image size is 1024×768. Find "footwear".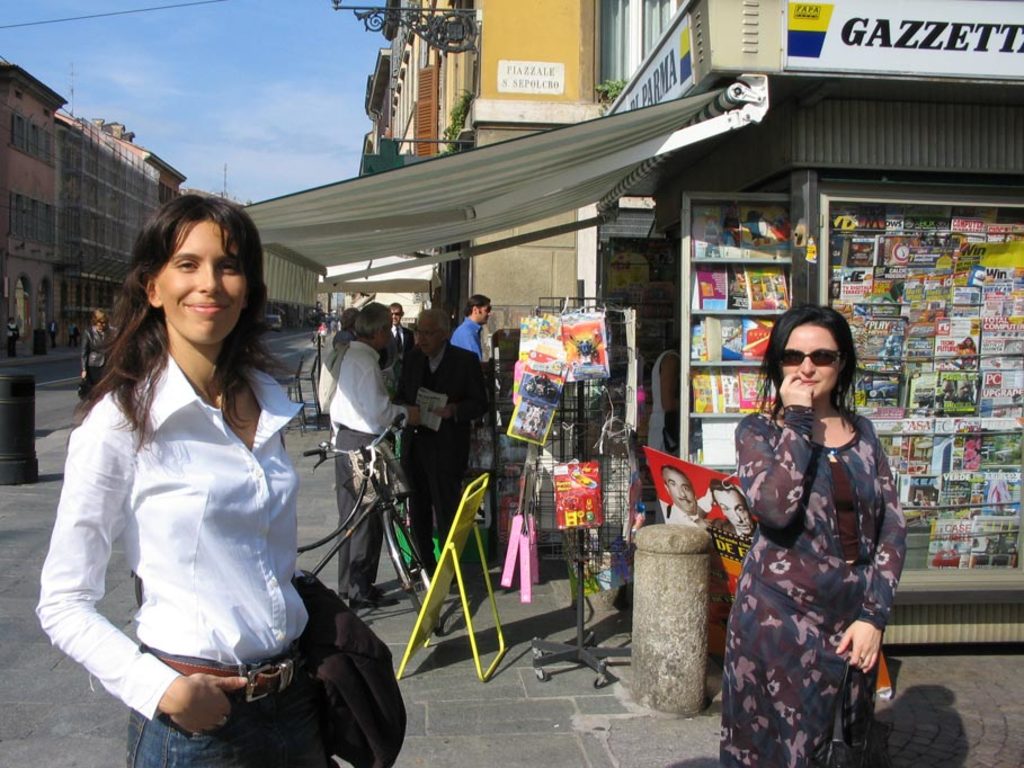
[354, 592, 397, 606].
